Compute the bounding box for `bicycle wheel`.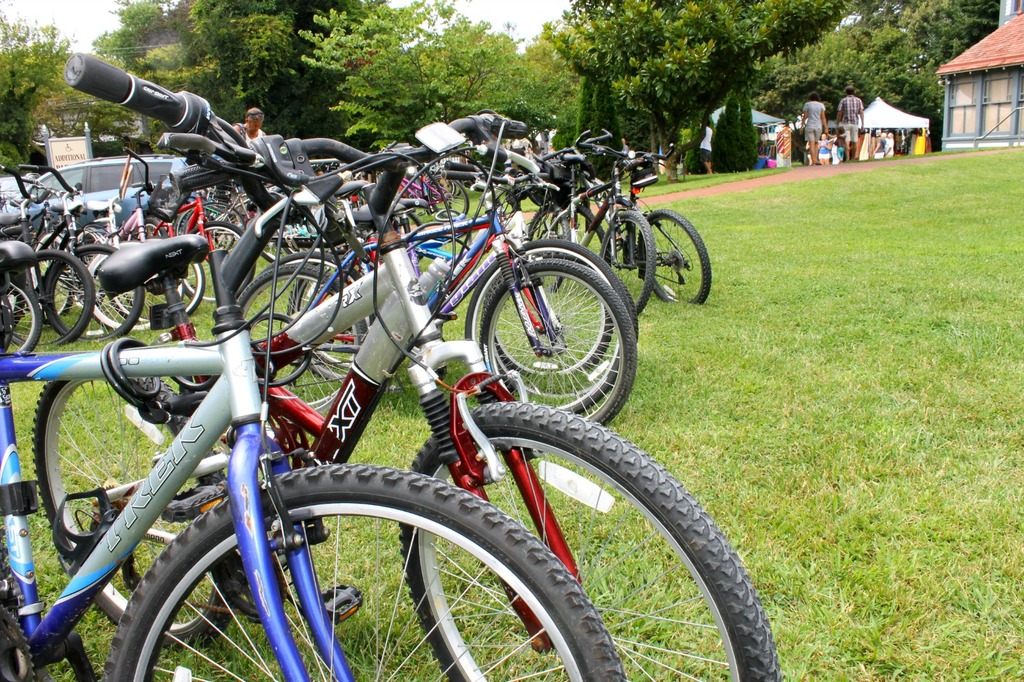
{"left": 393, "top": 396, "right": 786, "bottom": 681}.
